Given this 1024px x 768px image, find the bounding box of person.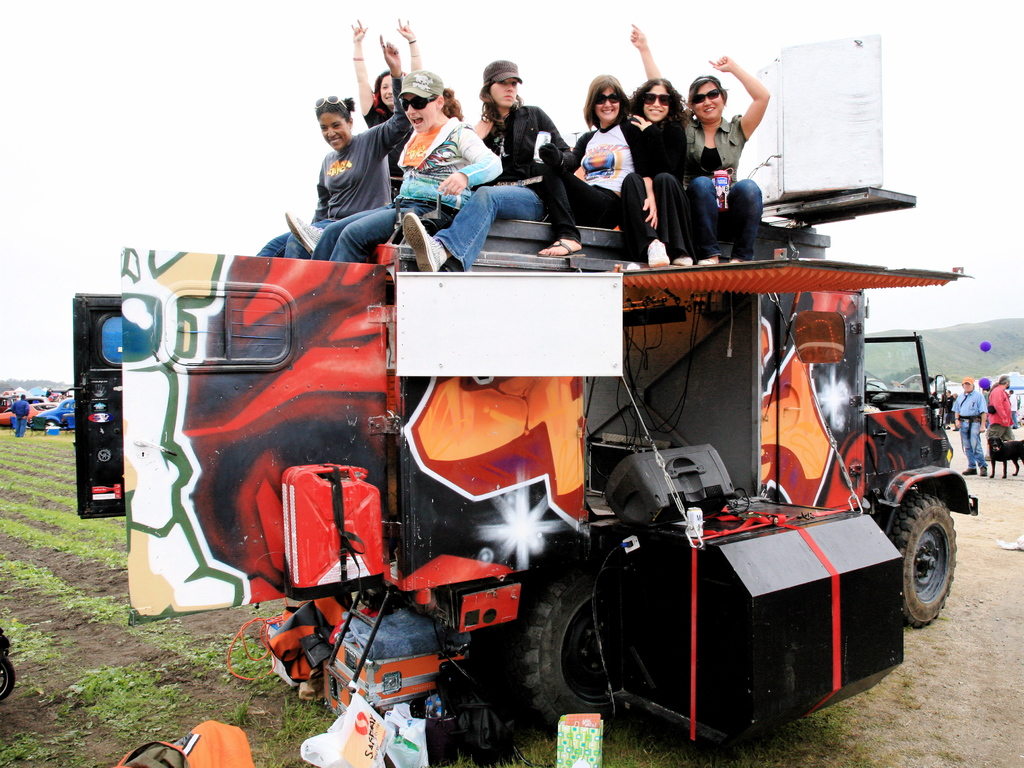
locate(991, 375, 1018, 458).
